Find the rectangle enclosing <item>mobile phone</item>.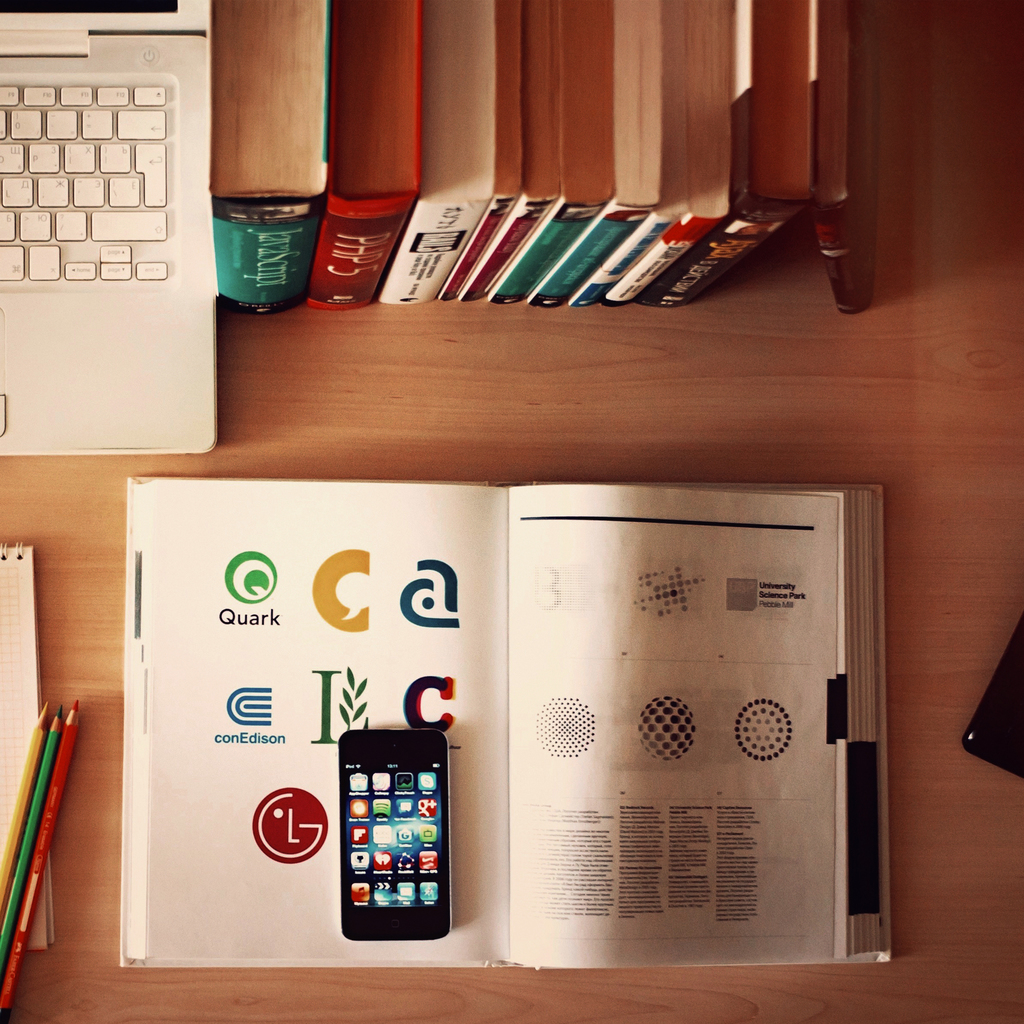
rect(326, 724, 457, 954).
